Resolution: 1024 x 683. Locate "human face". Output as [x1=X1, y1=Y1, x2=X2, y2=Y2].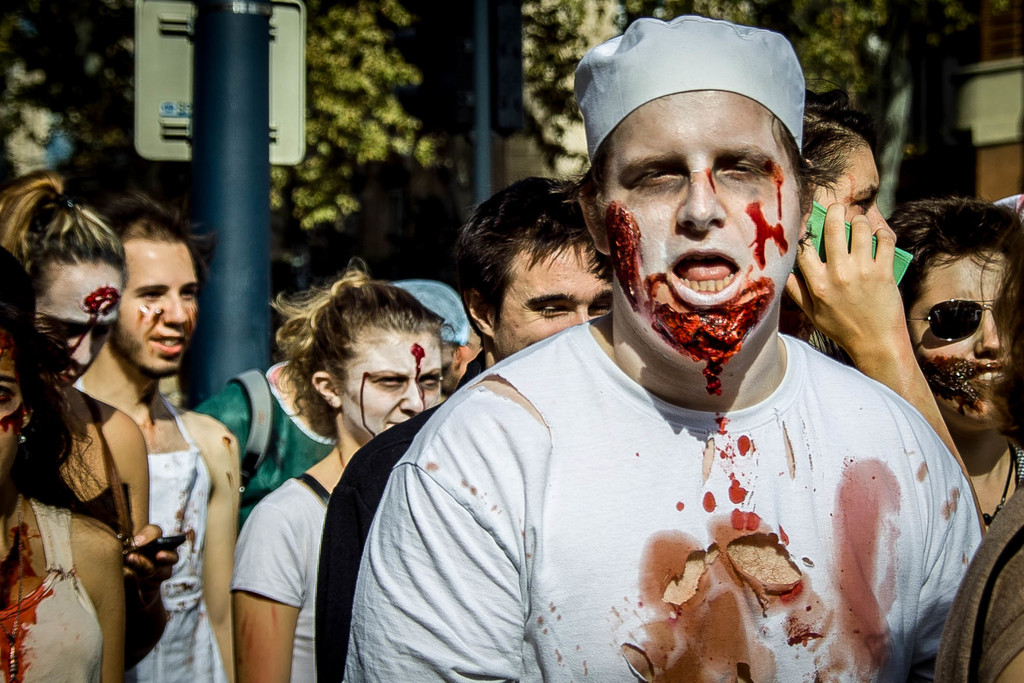
[x1=897, y1=245, x2=1019, y2=420].
